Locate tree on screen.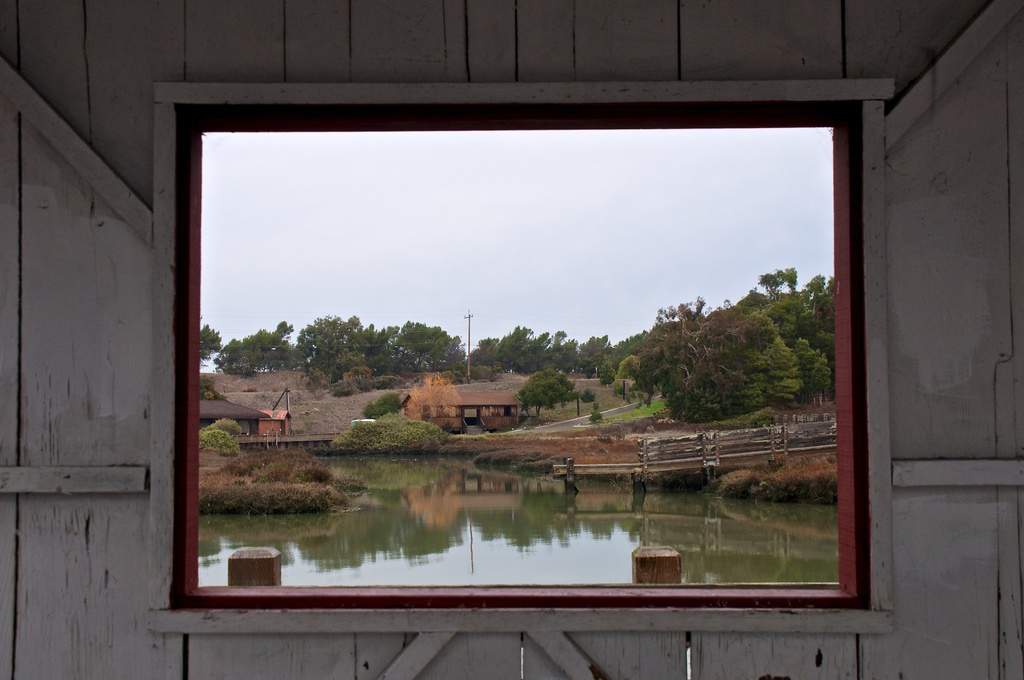
On screen at bbox(204, 318, 304, 373).
